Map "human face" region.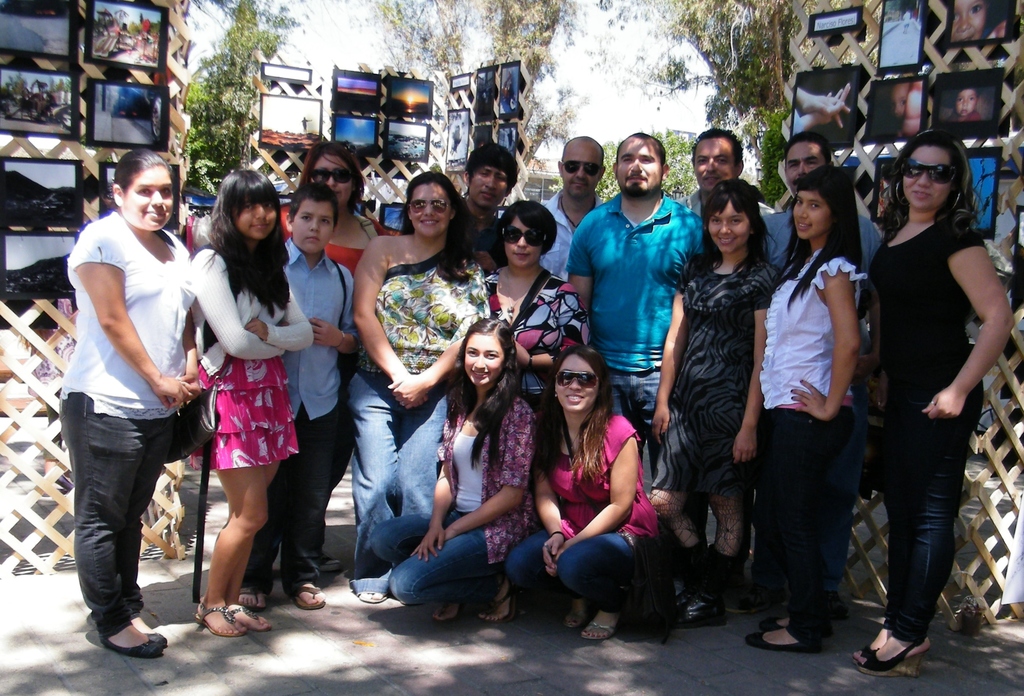
Mapped to 465,334,502,387.
